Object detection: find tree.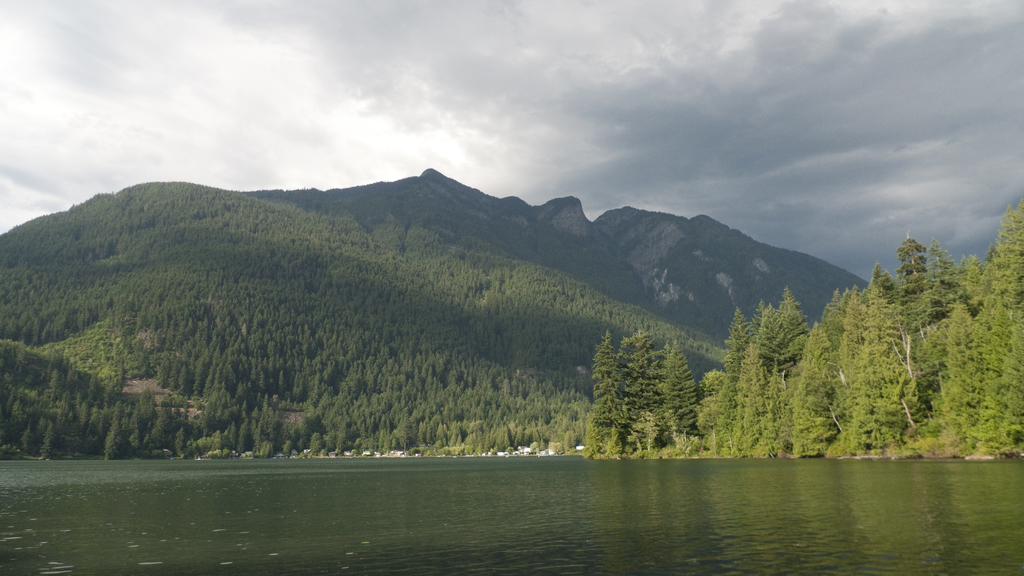
(652, 347, 701, 457).
